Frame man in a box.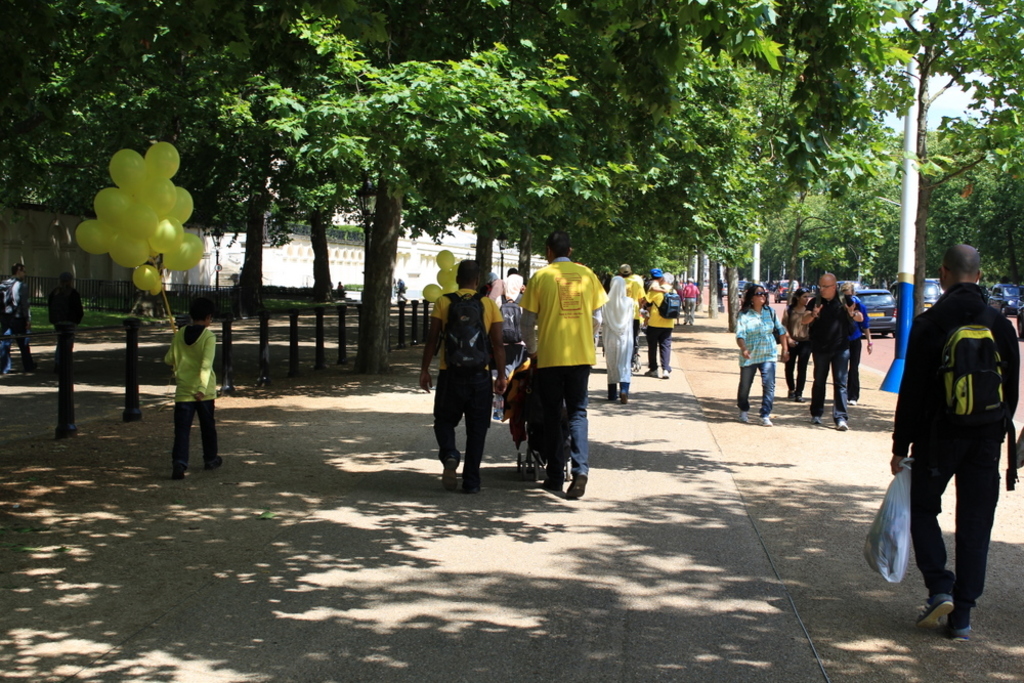
rect(519, 231, 610, 500).
